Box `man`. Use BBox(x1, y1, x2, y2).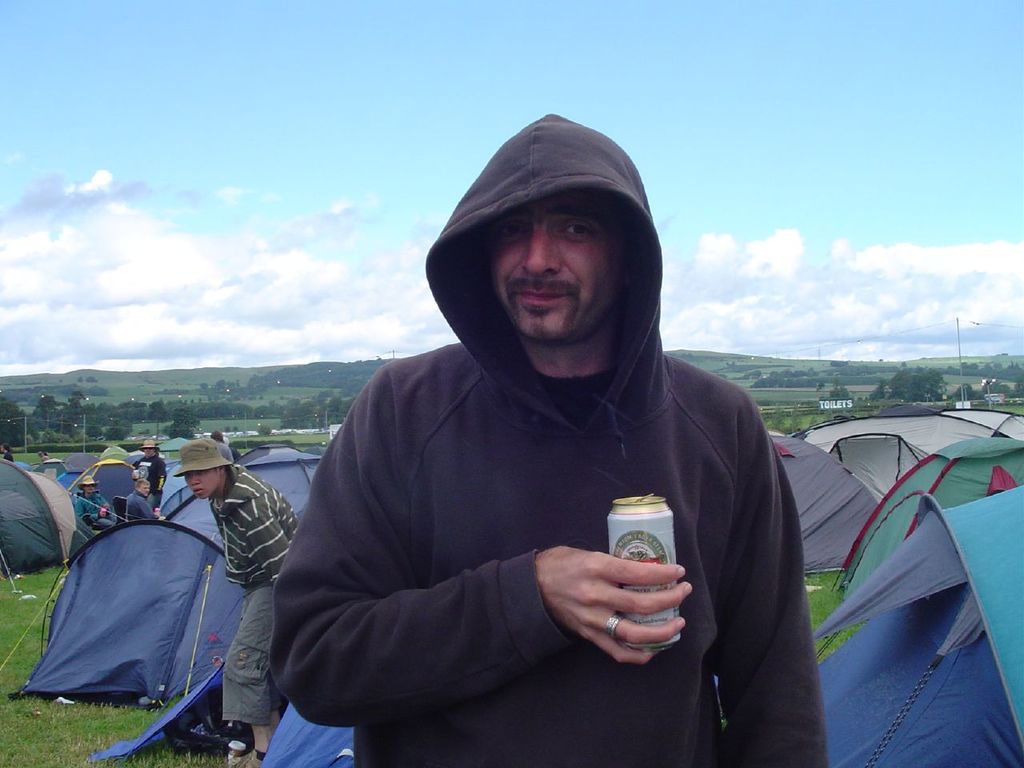
BBox(0, 445, 14, 463).
